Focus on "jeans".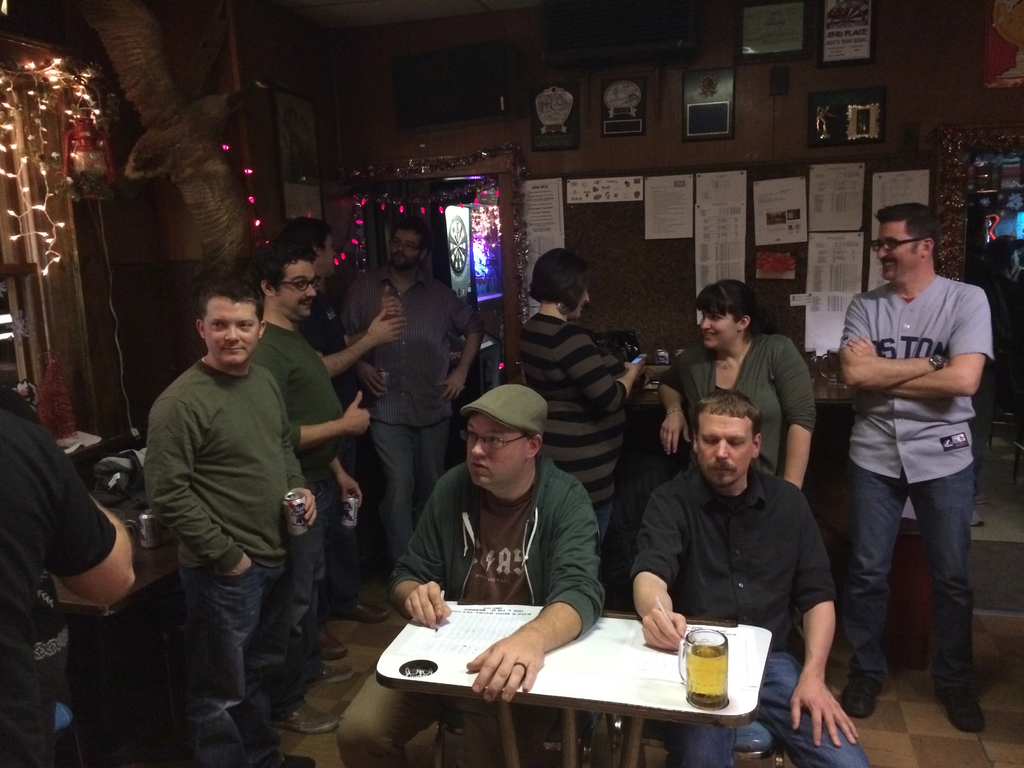
Focused at [844,462,975,700].
